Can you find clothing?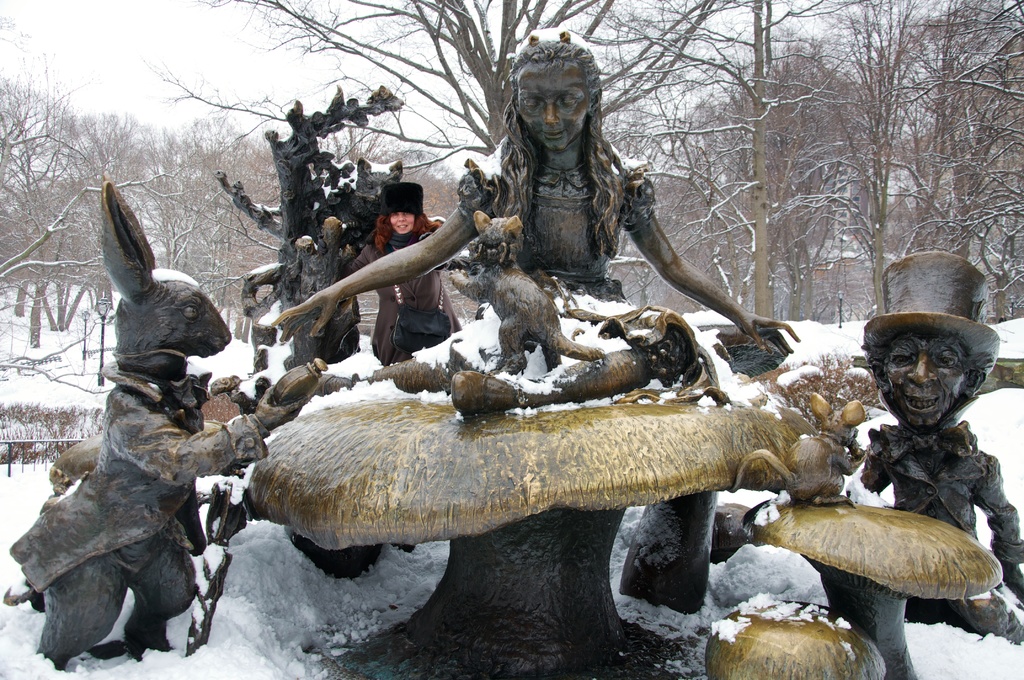
Yes, bounding box: left=363, top=175, right=419, bottom=215.
